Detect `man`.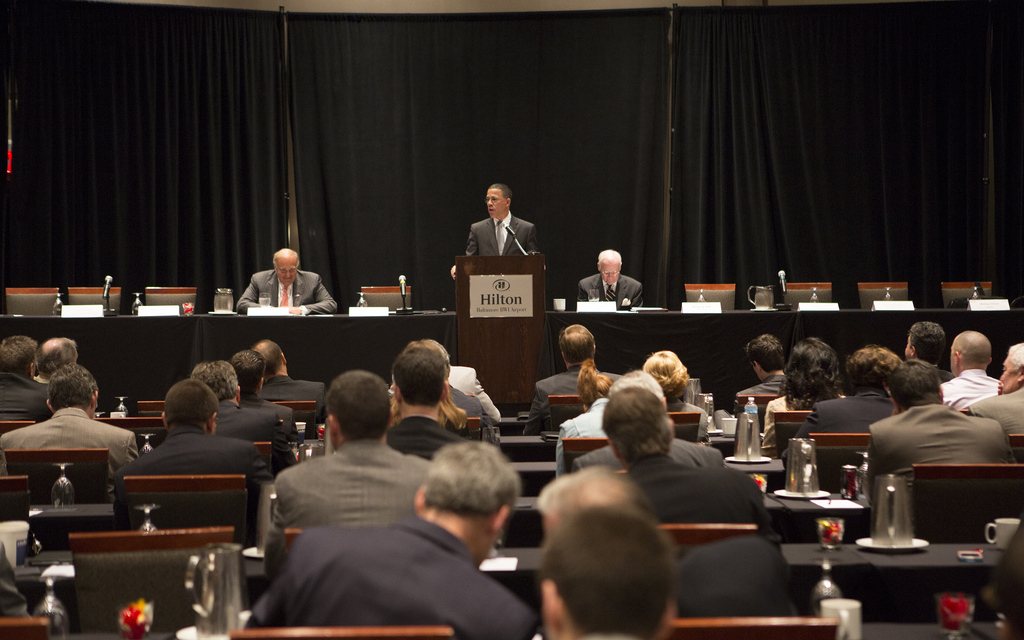
Detected at BBox(597, 380, 783, 540).
